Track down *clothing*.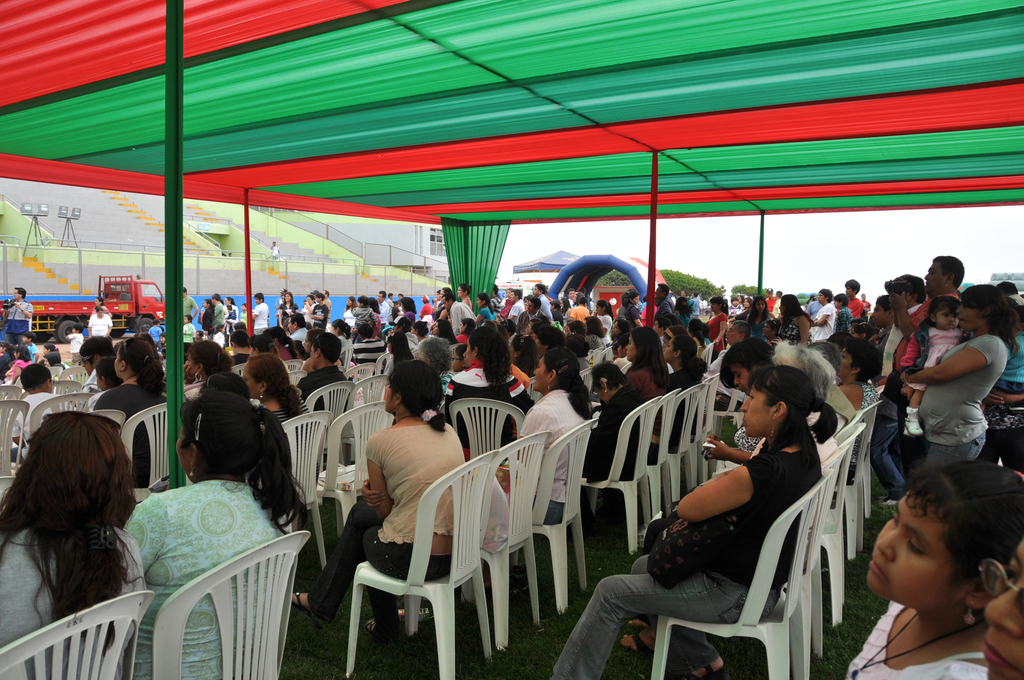
Tracked to bbox(508, 292, 527, 323).
